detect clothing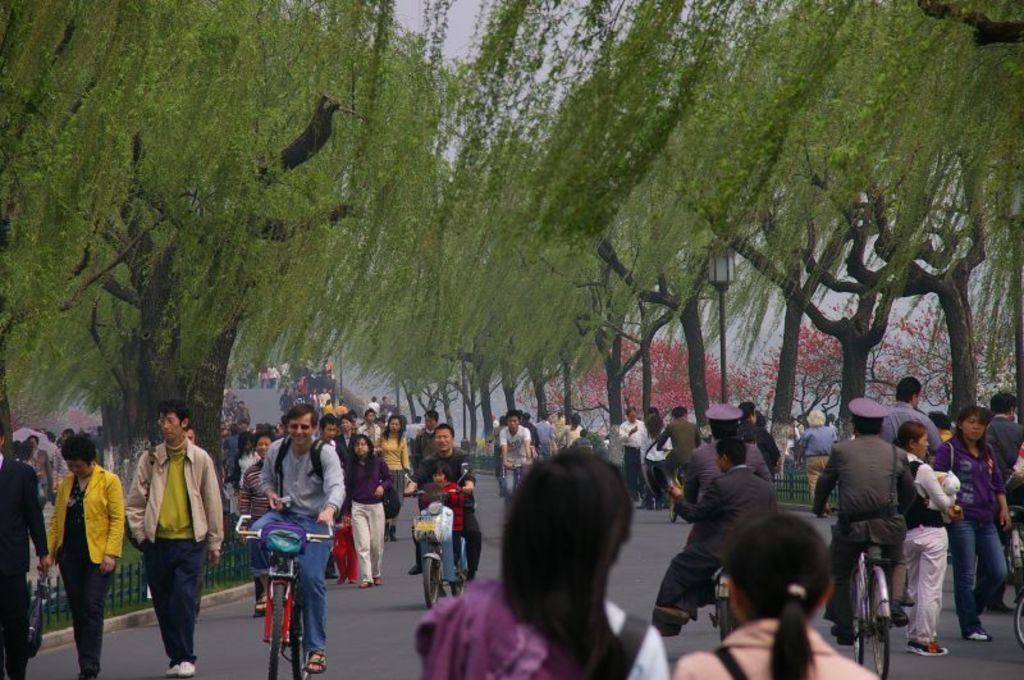
[left=669, top=615, right=888, bottom=679]
